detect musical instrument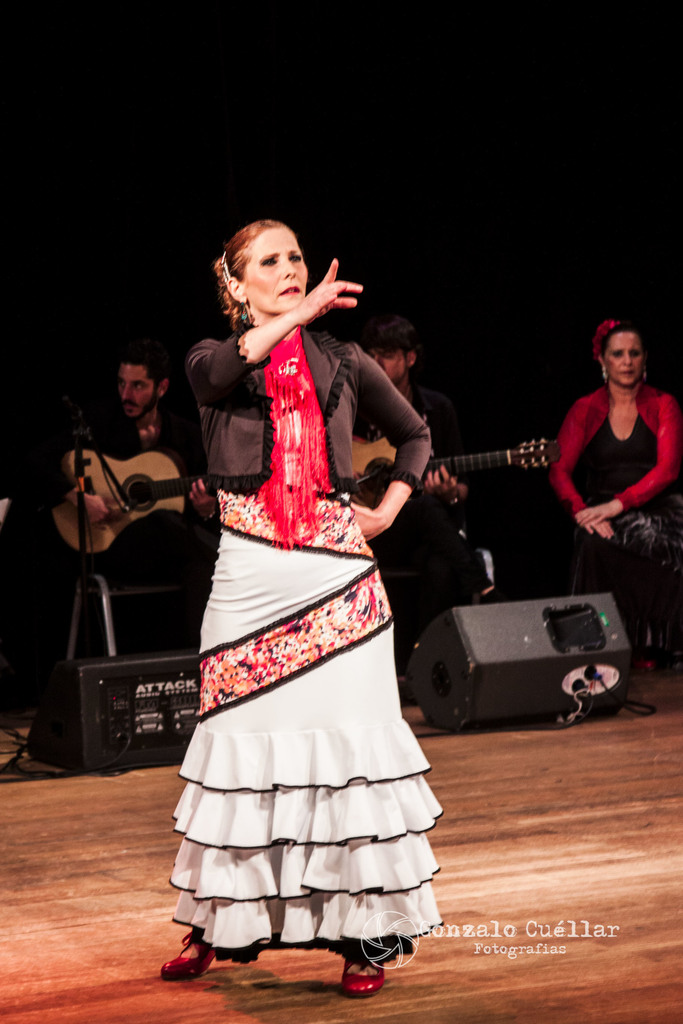
rect(55, 418, 218, 572)
